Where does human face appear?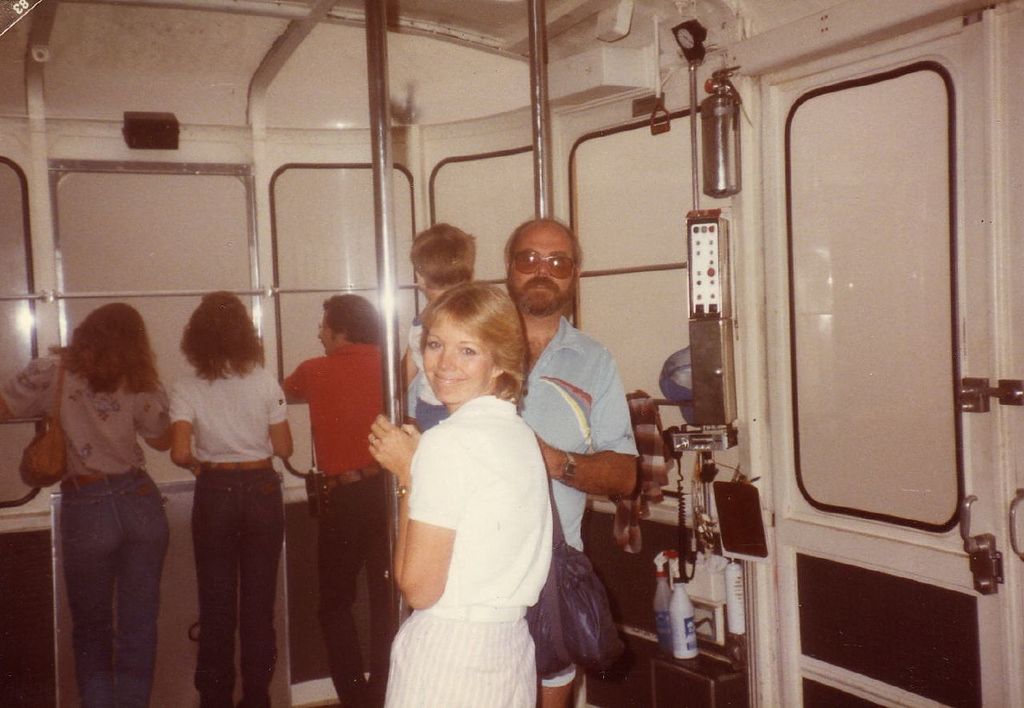
Appears at left=318, top=308, right=335, bottom=349.
